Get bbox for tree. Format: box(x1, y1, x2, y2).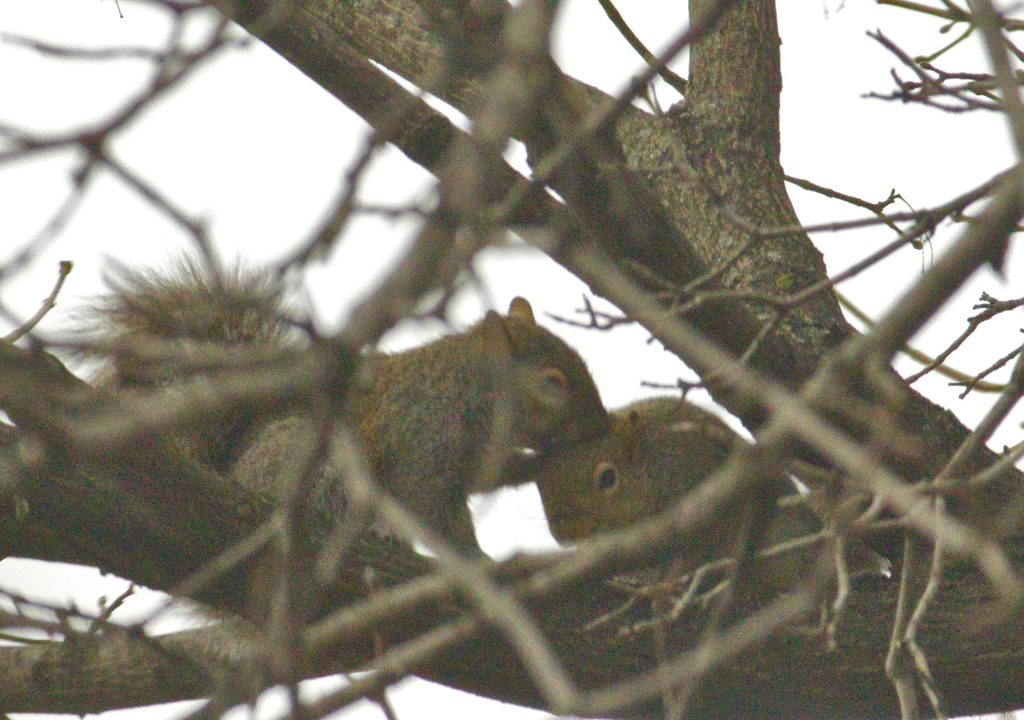
box(0, 3, 1023, 719).
